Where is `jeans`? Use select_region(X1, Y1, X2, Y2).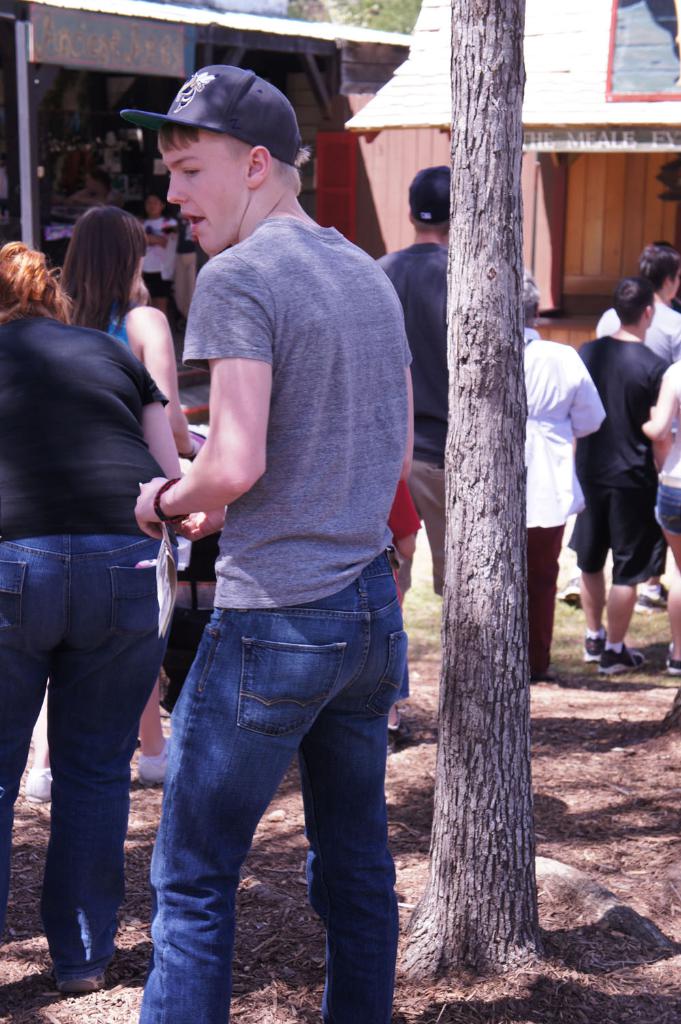
select_region(136, 543, 407, 1021).
